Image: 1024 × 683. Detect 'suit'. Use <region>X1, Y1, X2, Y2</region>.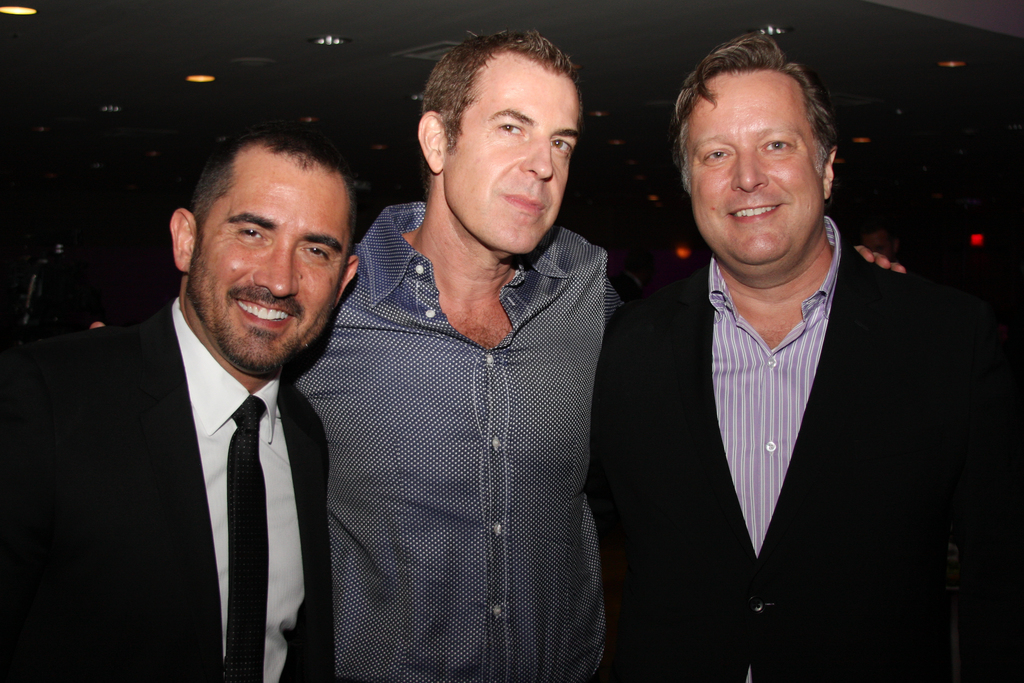
<region>0, 293, 339, 682</region>.
